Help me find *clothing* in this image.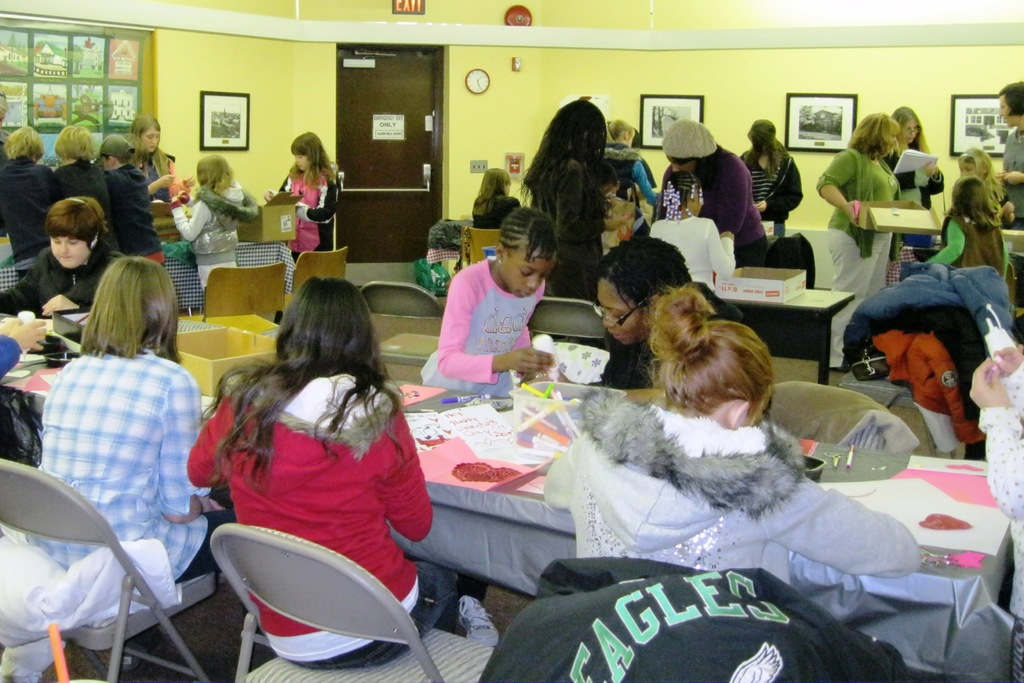
Found it: <box>106,167,154,264</box>.
